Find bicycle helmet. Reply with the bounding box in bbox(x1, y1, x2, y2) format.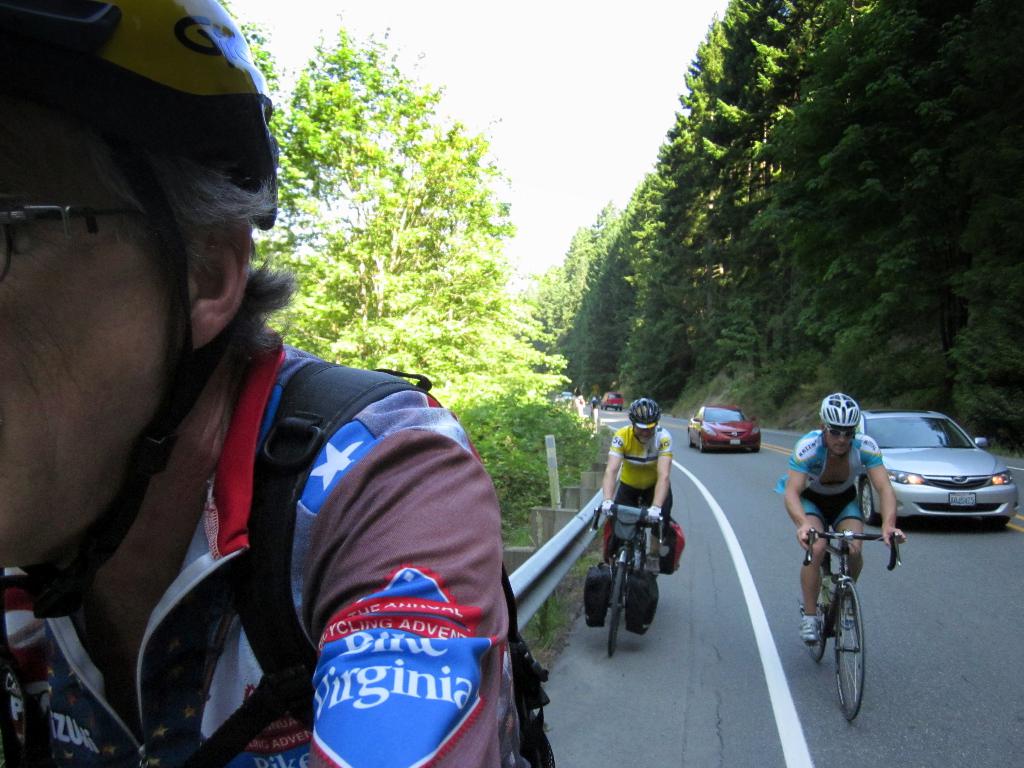
bbox(630, 395, 657, 420).
